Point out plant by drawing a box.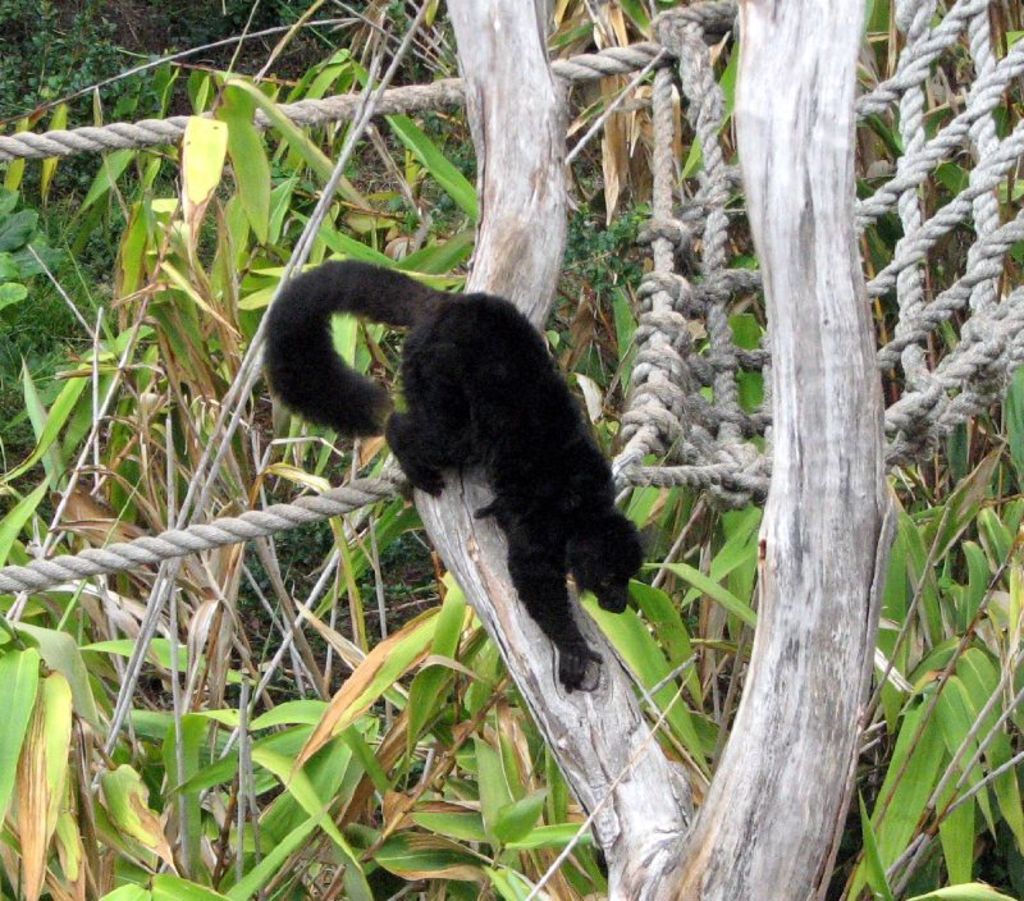
0, 177, 51, 315.
